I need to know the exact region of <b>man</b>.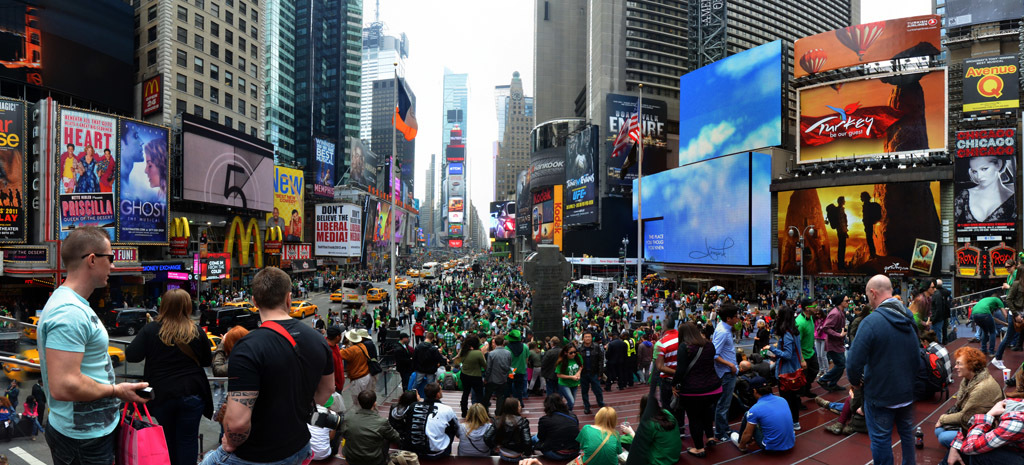
Region: (x1=409, y1=329, x2=451, y2=382).
